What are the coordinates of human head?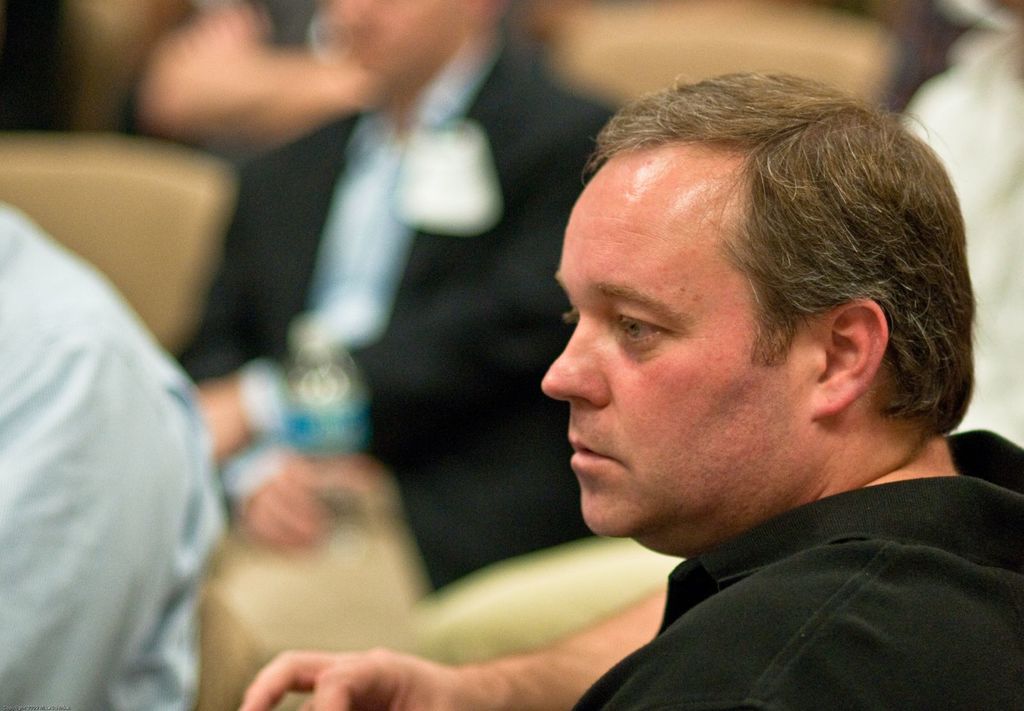
[x1=492, y1=40, x2=938, y2=558].
